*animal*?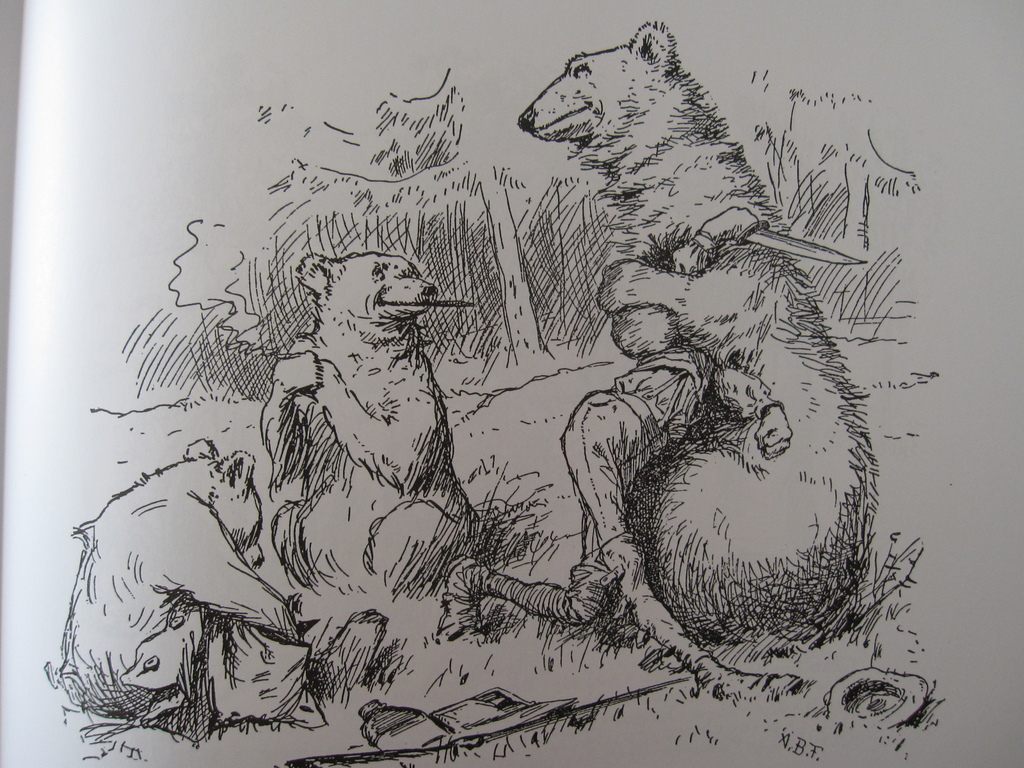
[36,437,310,733]
